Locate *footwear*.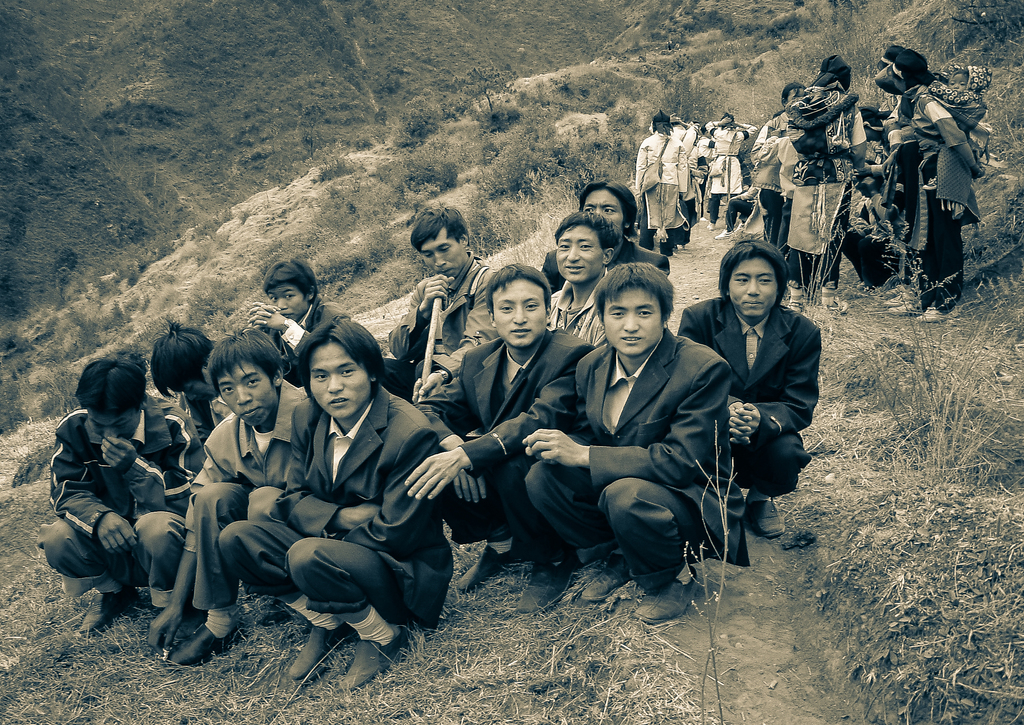
Bounding box: [672, 246, 691, 250].
